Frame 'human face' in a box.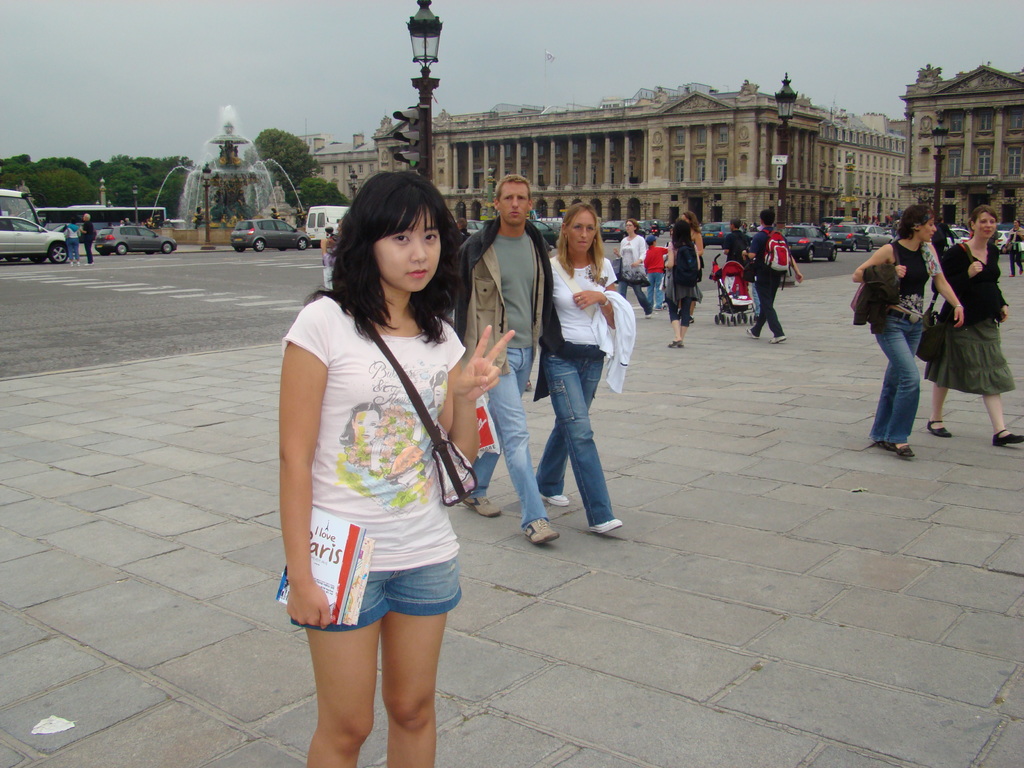
<bbox>977, 217, 993, 238</bbox>.
